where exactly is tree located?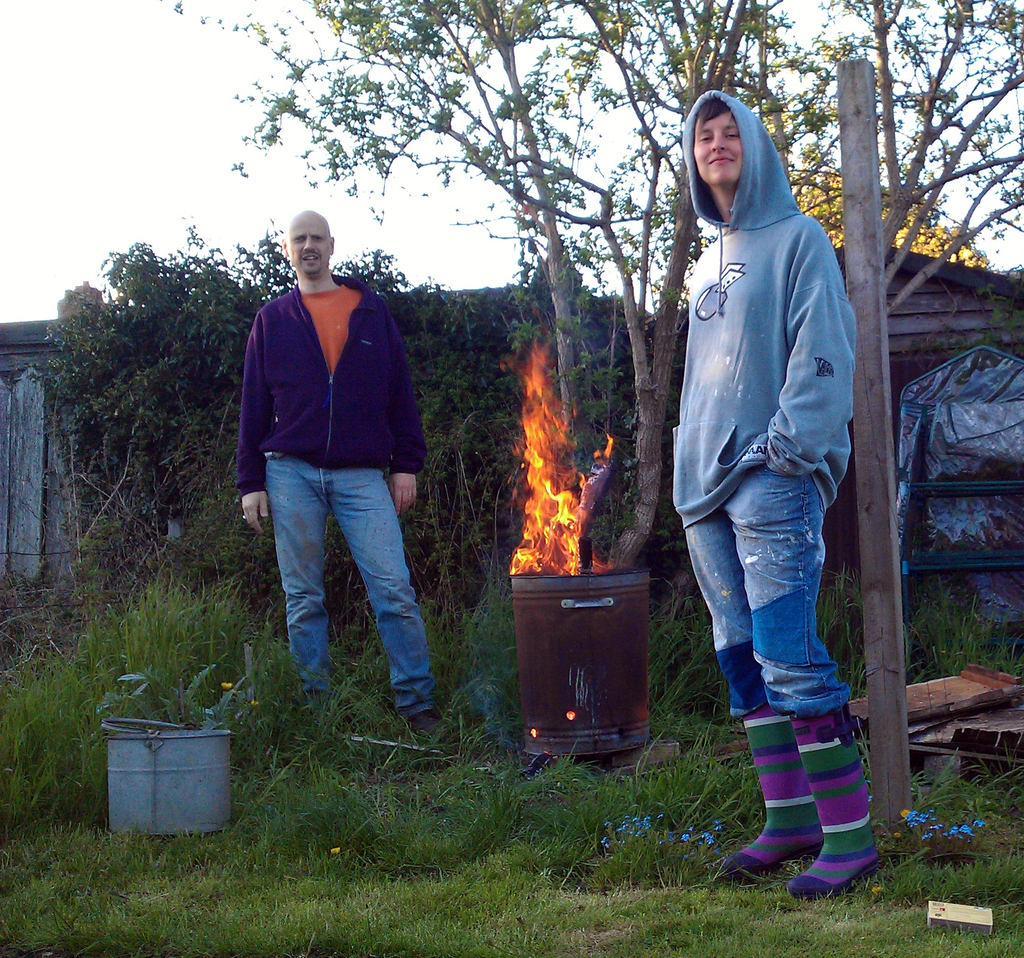
Its bounding box is BBox(792, 170, 995, 270).
